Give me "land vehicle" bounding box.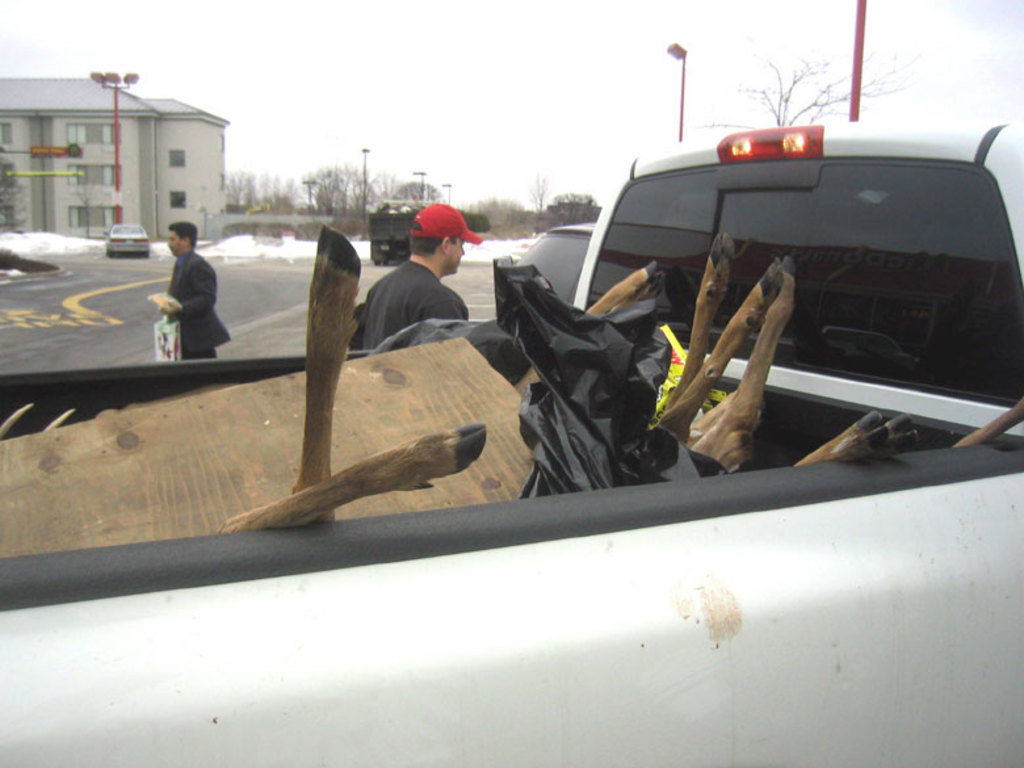
<box>575,129,1023,492</box>.
